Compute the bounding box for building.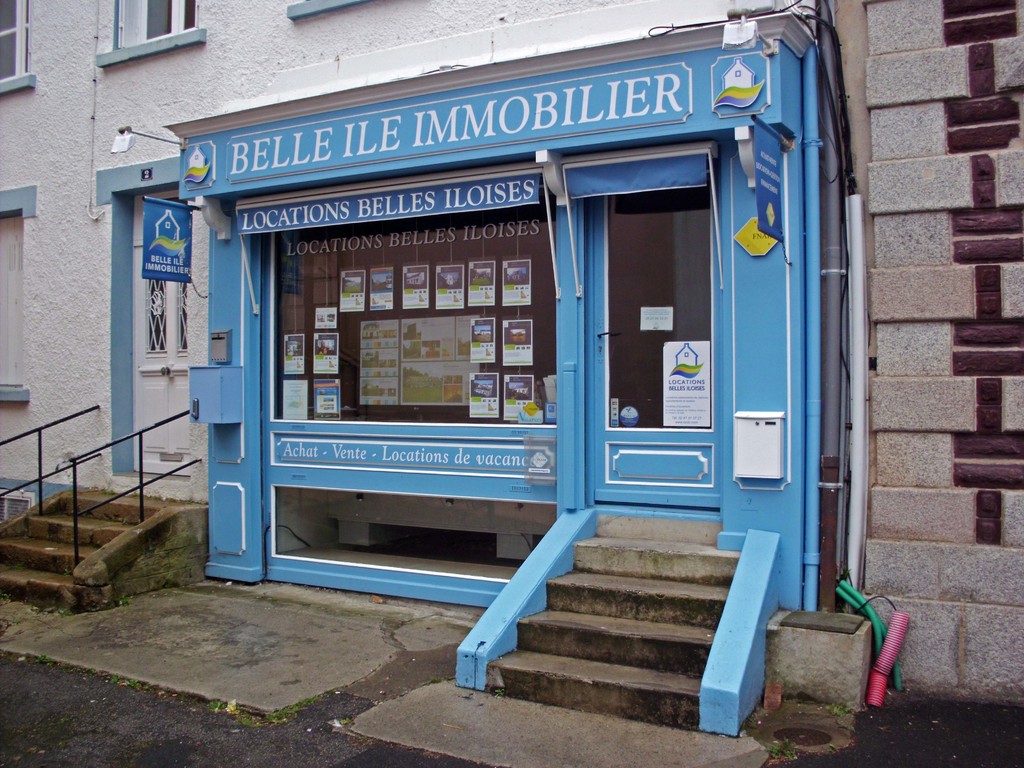
left=0, top=1, right=1023, bottom=741.
